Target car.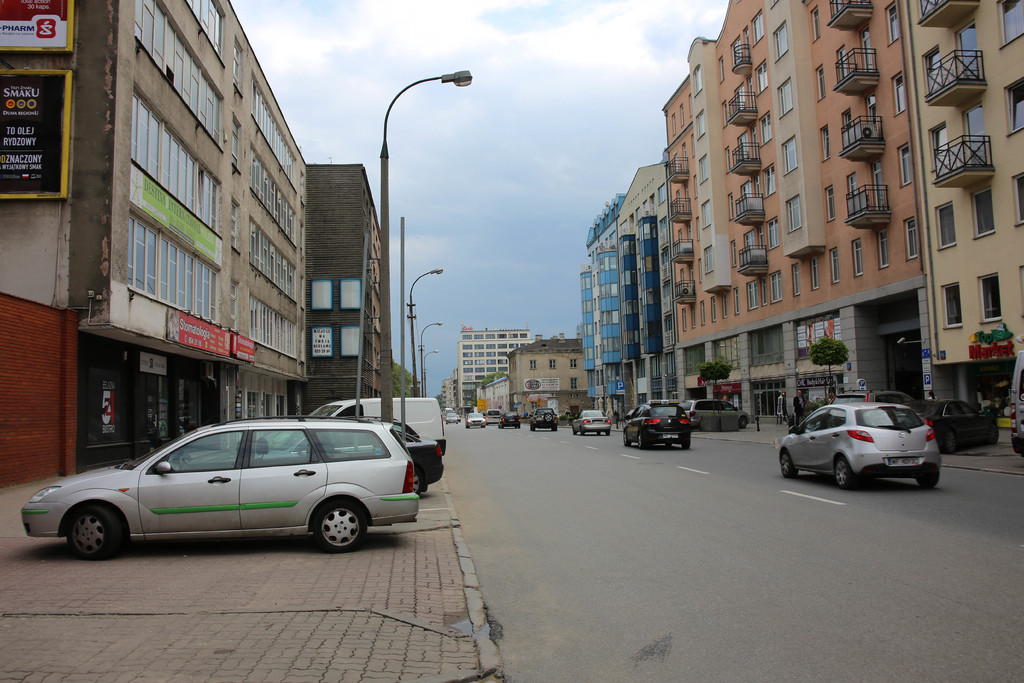
Target region: (911, 393, 1002, 459).
